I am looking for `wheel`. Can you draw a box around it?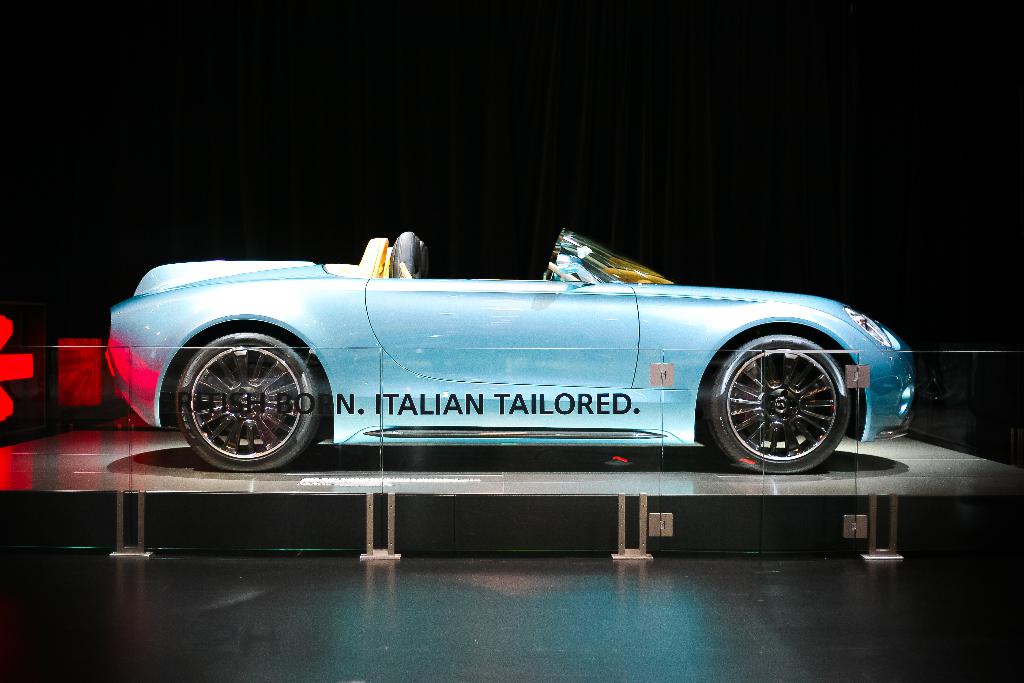
Sure, the bounding box is box=[177, 329, 321, 474].
